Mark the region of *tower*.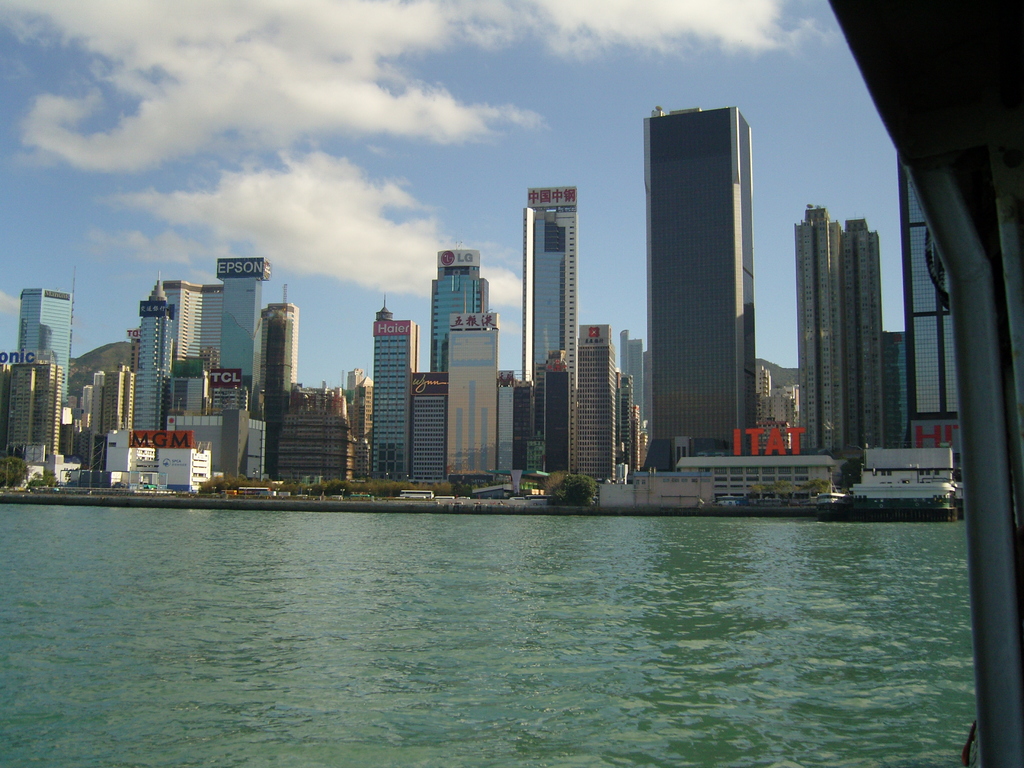
Region: locate(897, 155, 964, 463).
